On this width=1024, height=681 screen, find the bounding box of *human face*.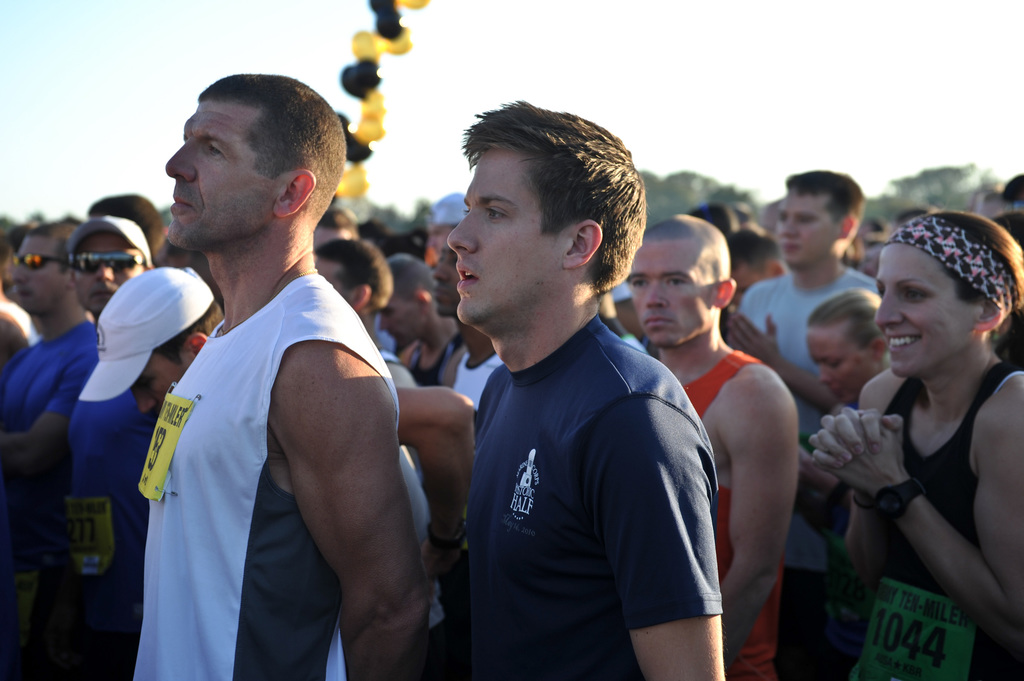
Bounding box: 776:197:841:265.
